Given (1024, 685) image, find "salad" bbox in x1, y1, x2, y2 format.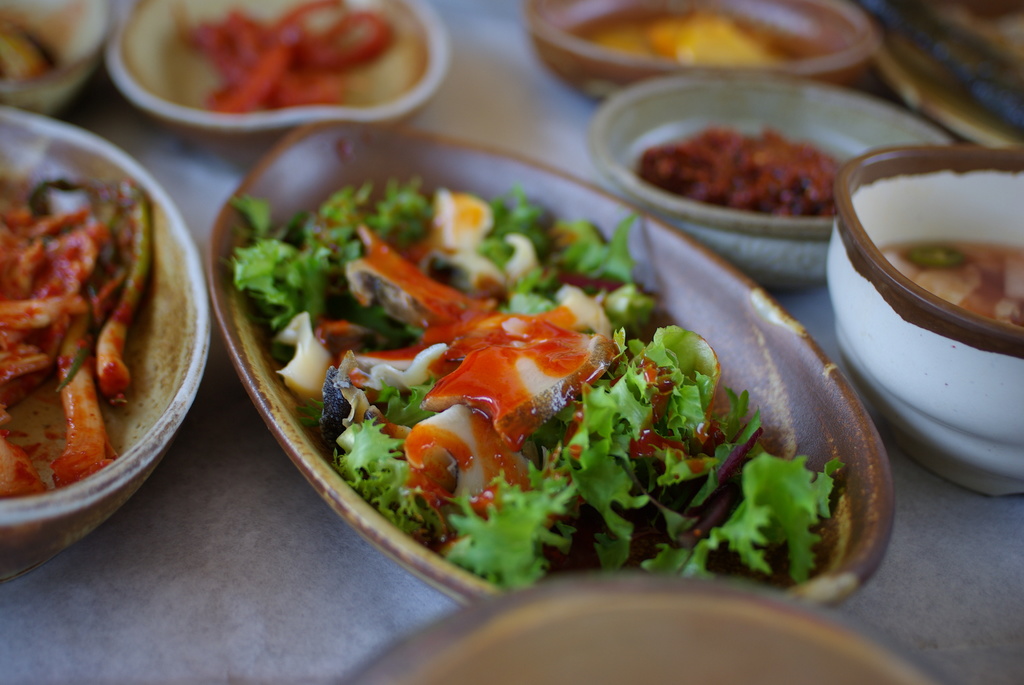
214, 147, 864, 606.
